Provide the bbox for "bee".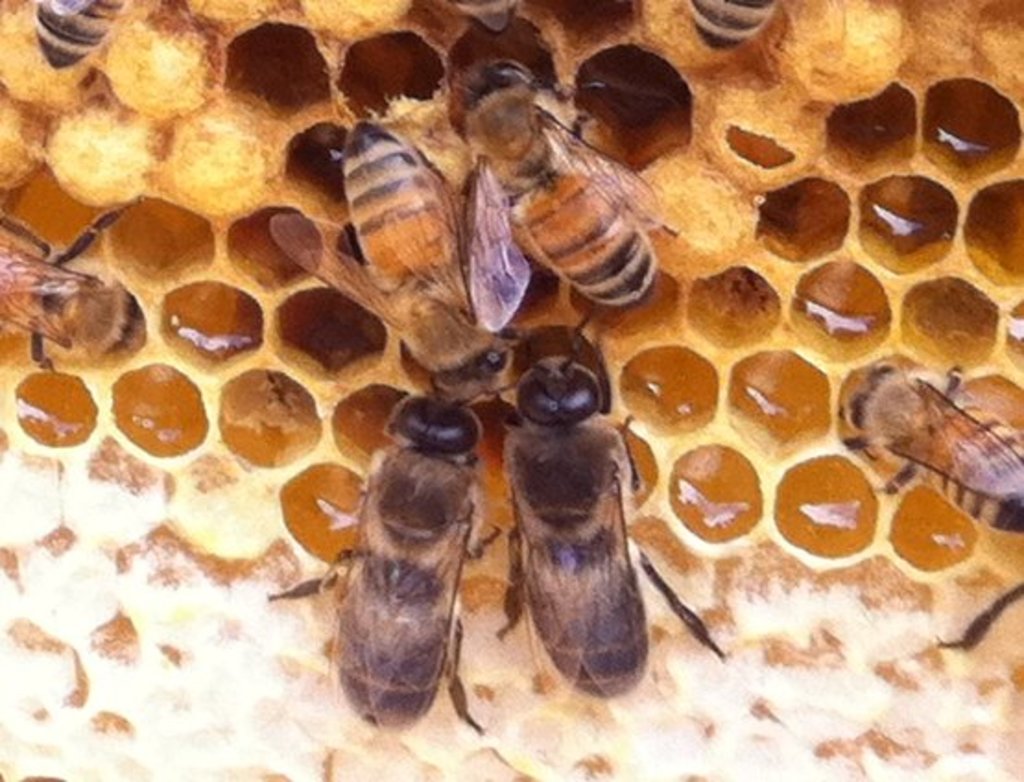
463 302 740 714.
